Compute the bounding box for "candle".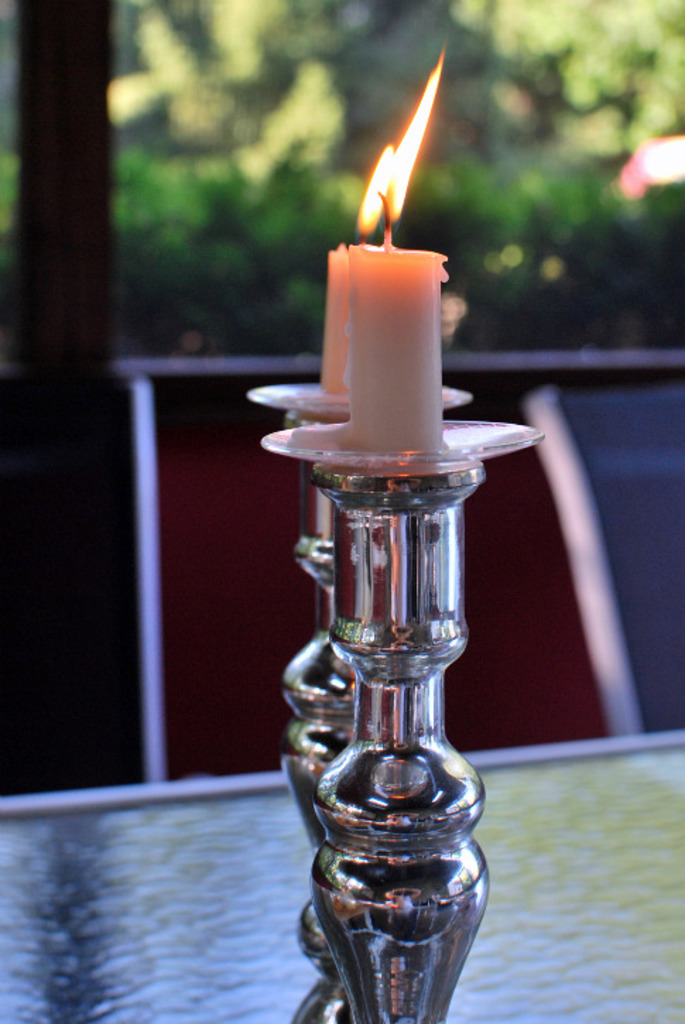
pyautogui.locateOnScreen(347, 48, 448, 460).
